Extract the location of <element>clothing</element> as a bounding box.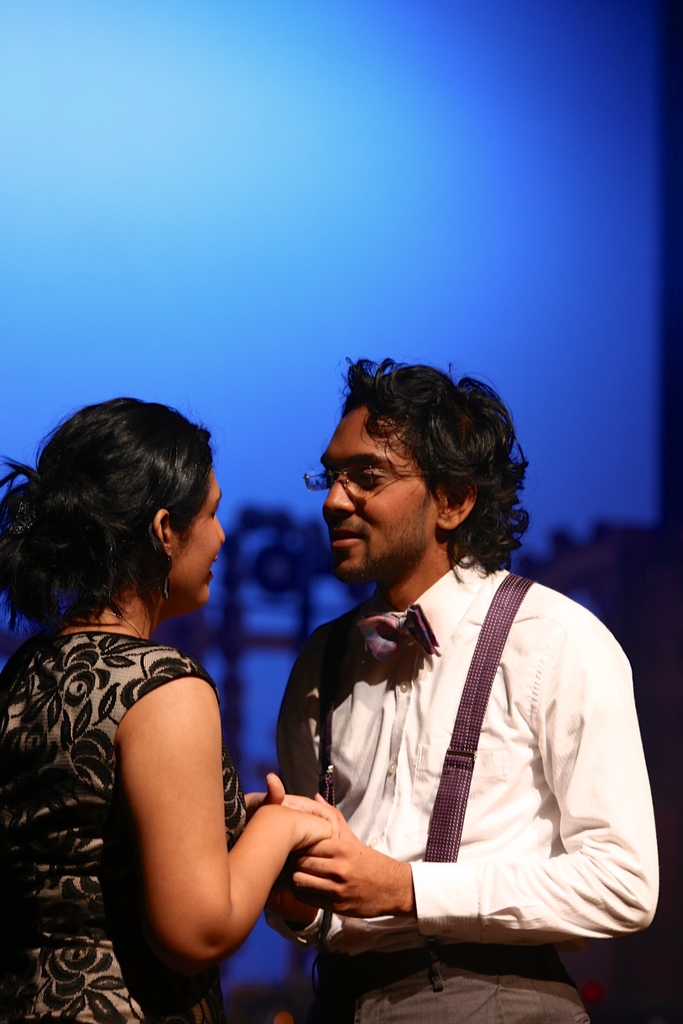
{"x1": 0, "y1": 634, "x2": 254, "y2": 1023}.
